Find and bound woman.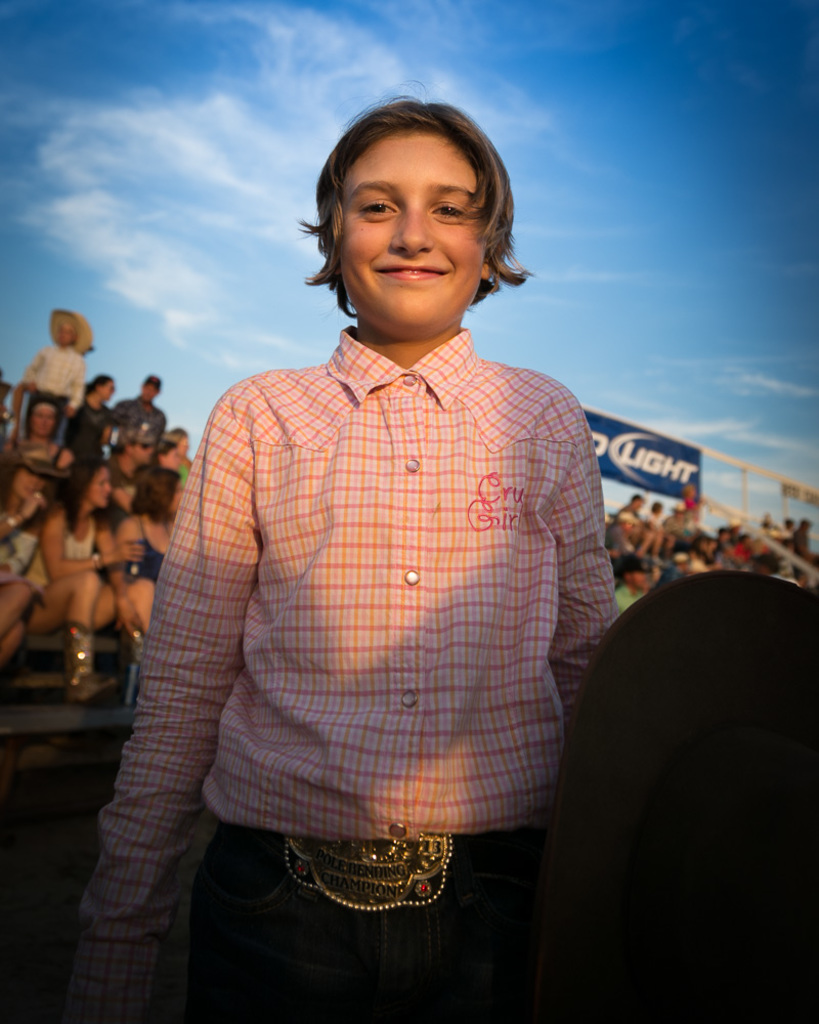
Bound: BBox(27, 468, 149, 700).
